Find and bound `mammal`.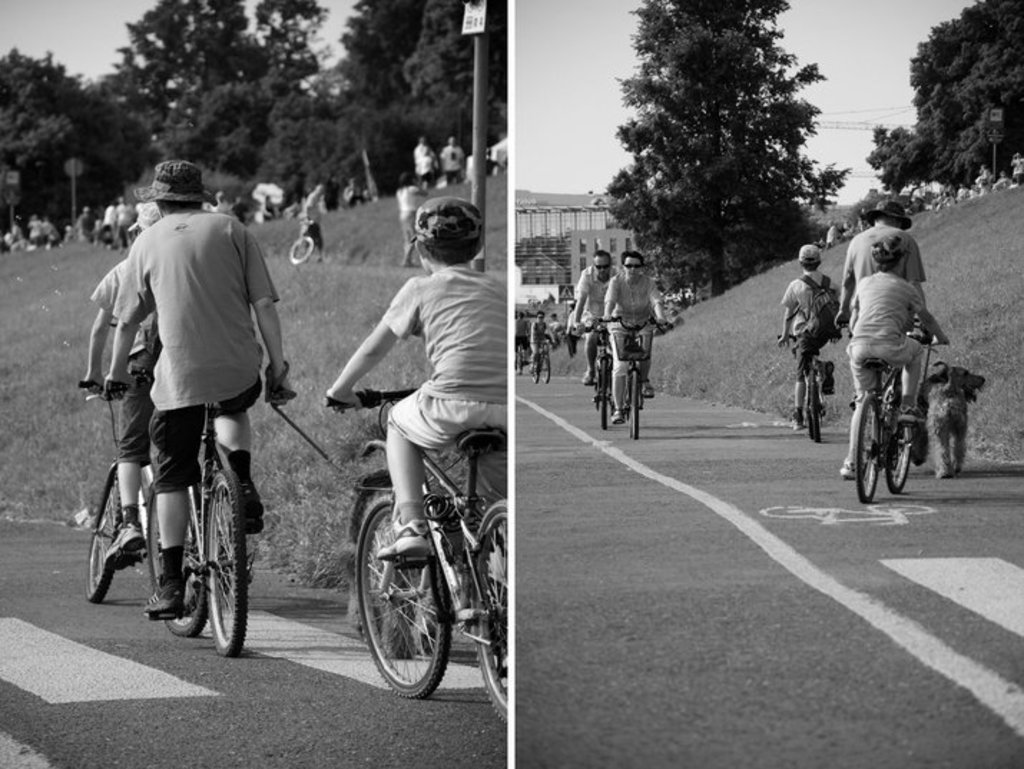
Bound: bbox(302, 179, 322, 242).
